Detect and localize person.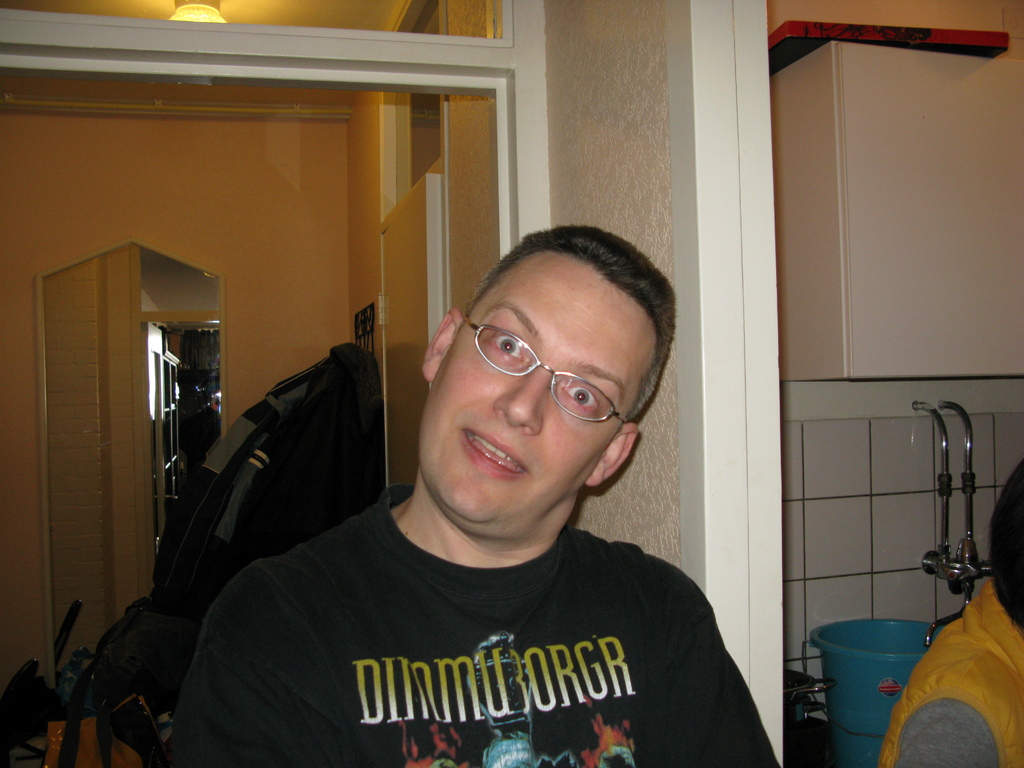
Localized at x1=171 y1=223 x2=787 y2=767.
